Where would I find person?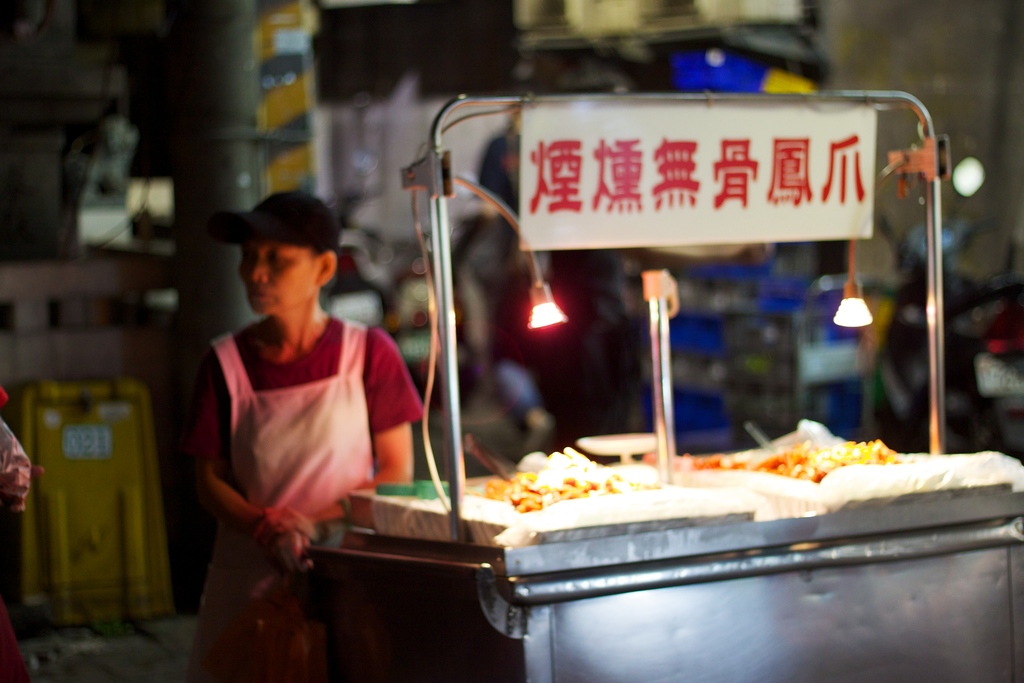
At <box>0,416,49,682</box>.
